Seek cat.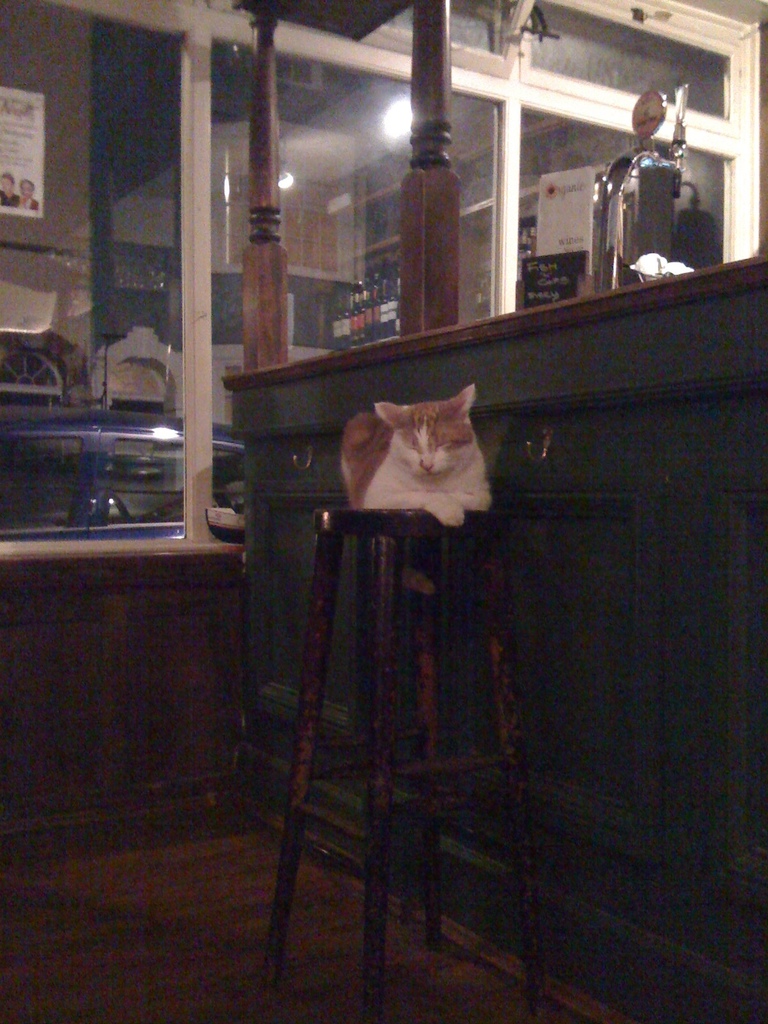
locate(334, 384, 495, 527).
